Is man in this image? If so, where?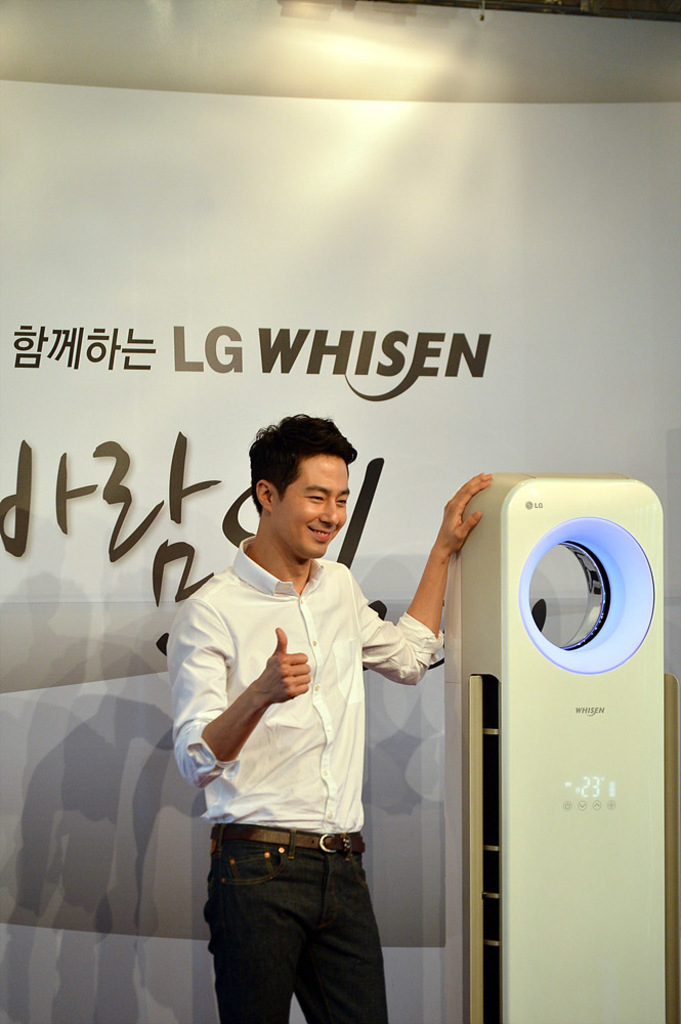
Yes, at x1=170, y1=399, x2=444, y2=1005.
